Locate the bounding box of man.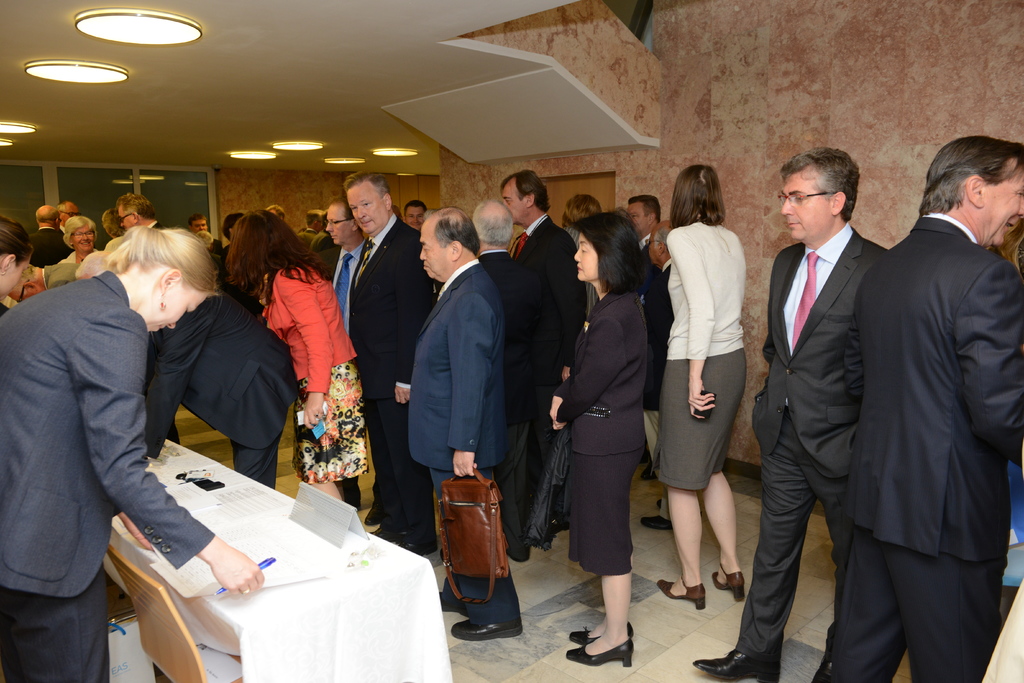
Bounding box: 56 199 80 239.
